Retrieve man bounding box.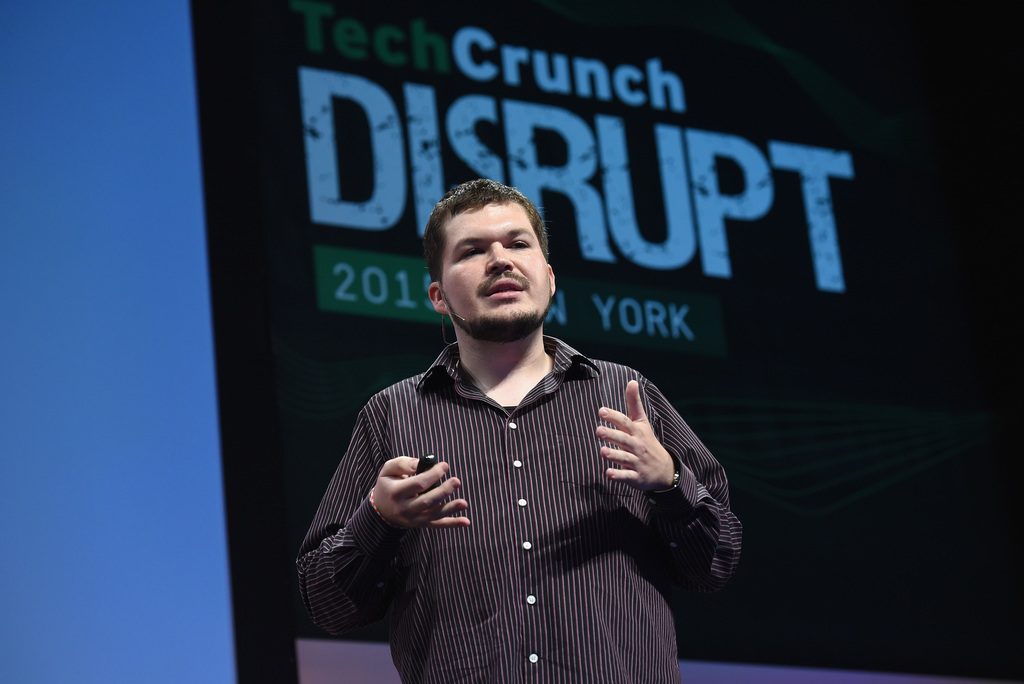
Bounding box: (292, 152, 742, 652).
